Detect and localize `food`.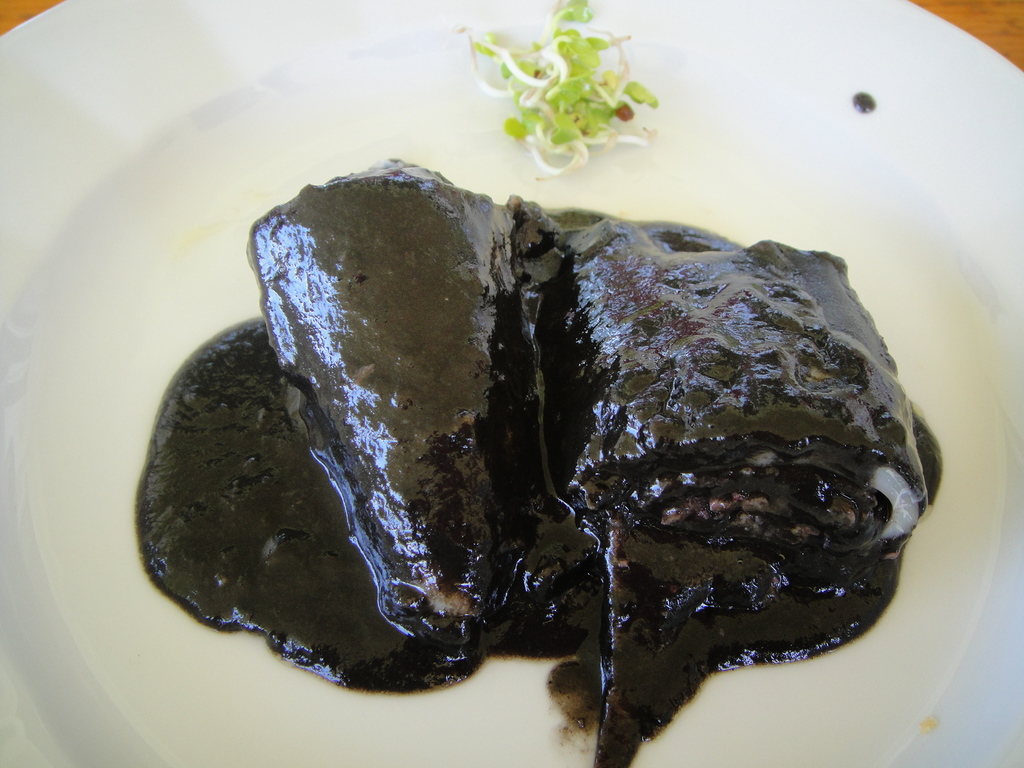
Localized at box(206, 212, 886, 755).
